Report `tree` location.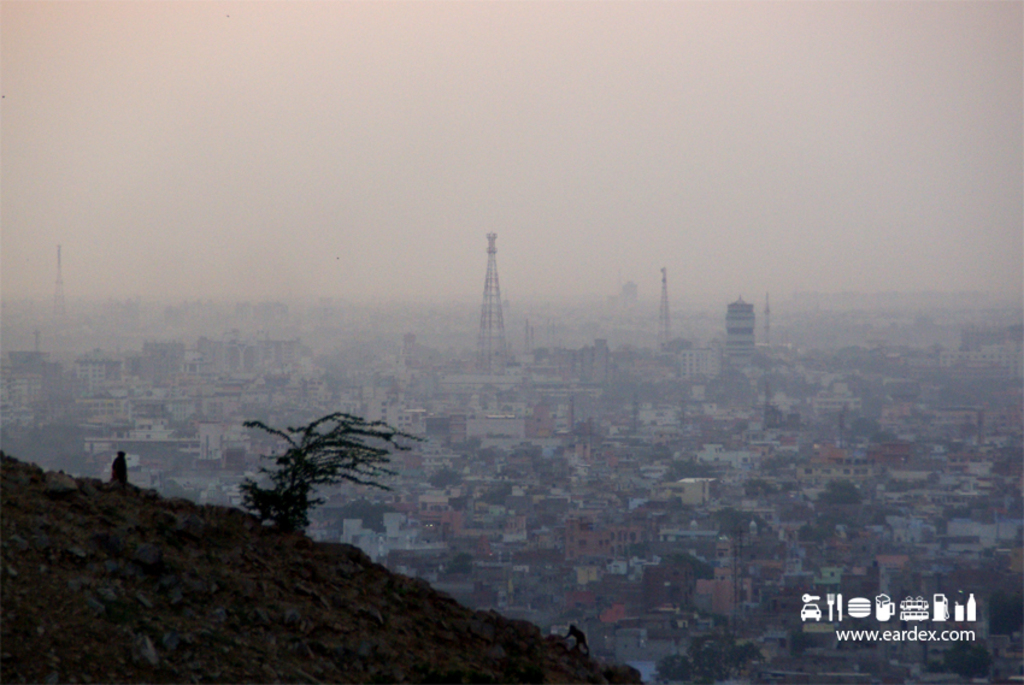
Report: (432,466,460,489).
